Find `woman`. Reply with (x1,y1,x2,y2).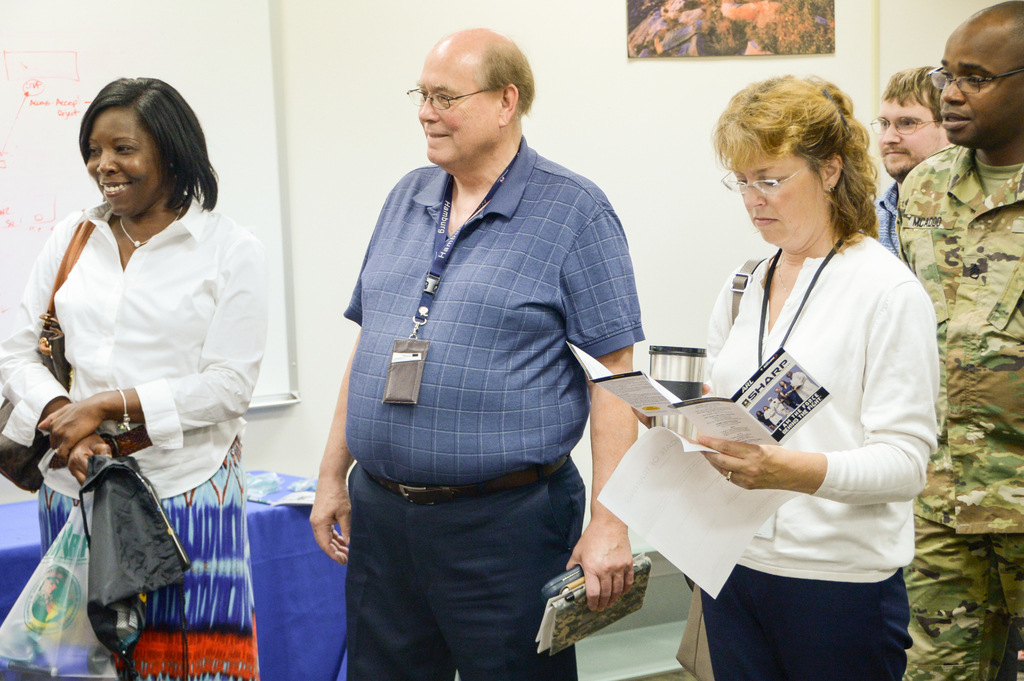
(641,77,941,671).
